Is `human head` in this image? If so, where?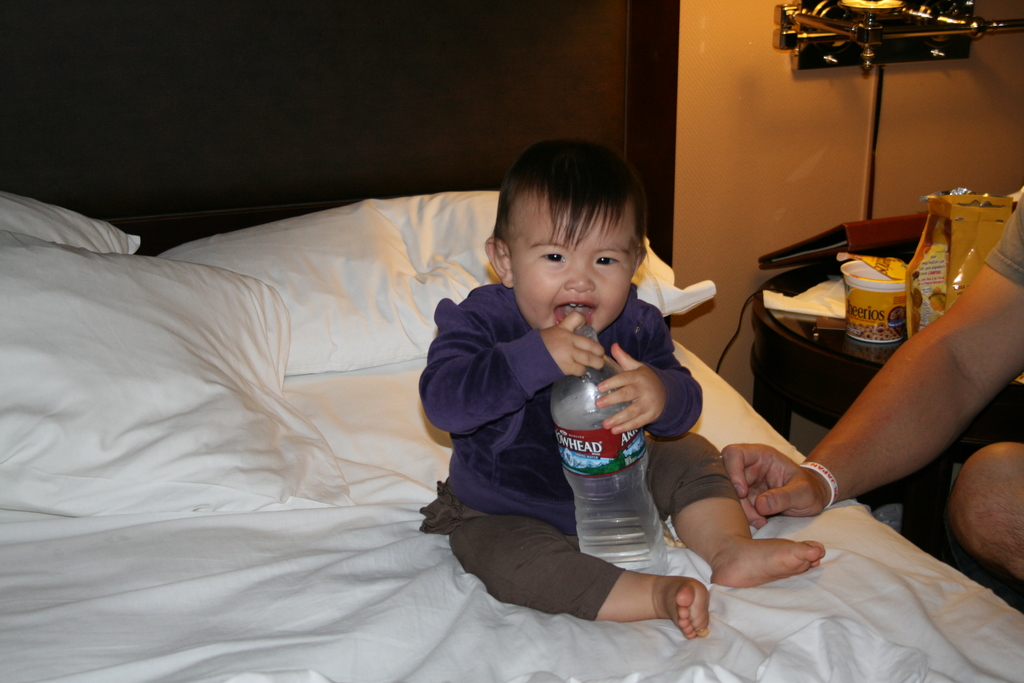
Yes, at 493,145,674,336.
